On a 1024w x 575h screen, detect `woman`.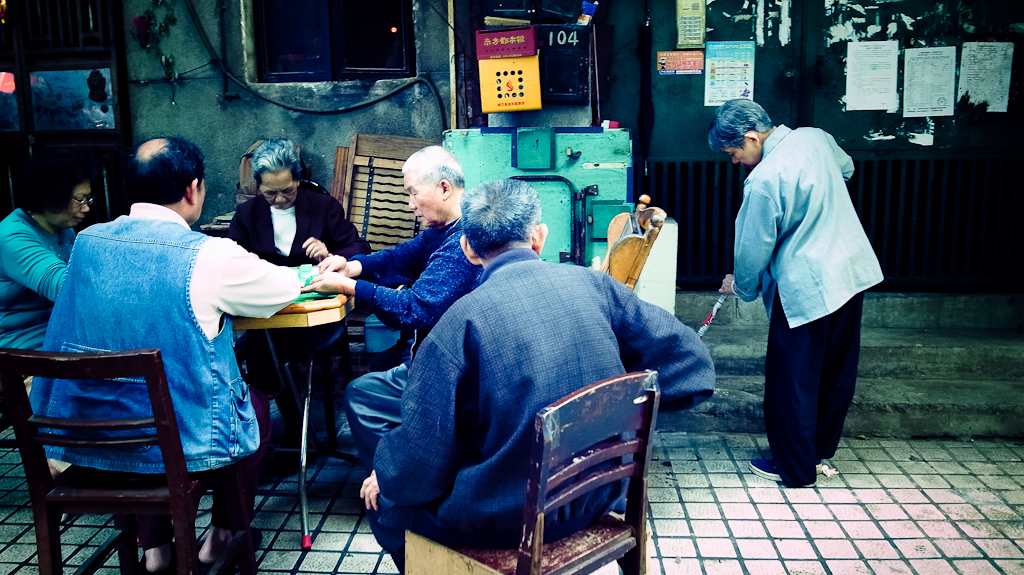
<bbox>0, 144, 69, 349</bbox>.
